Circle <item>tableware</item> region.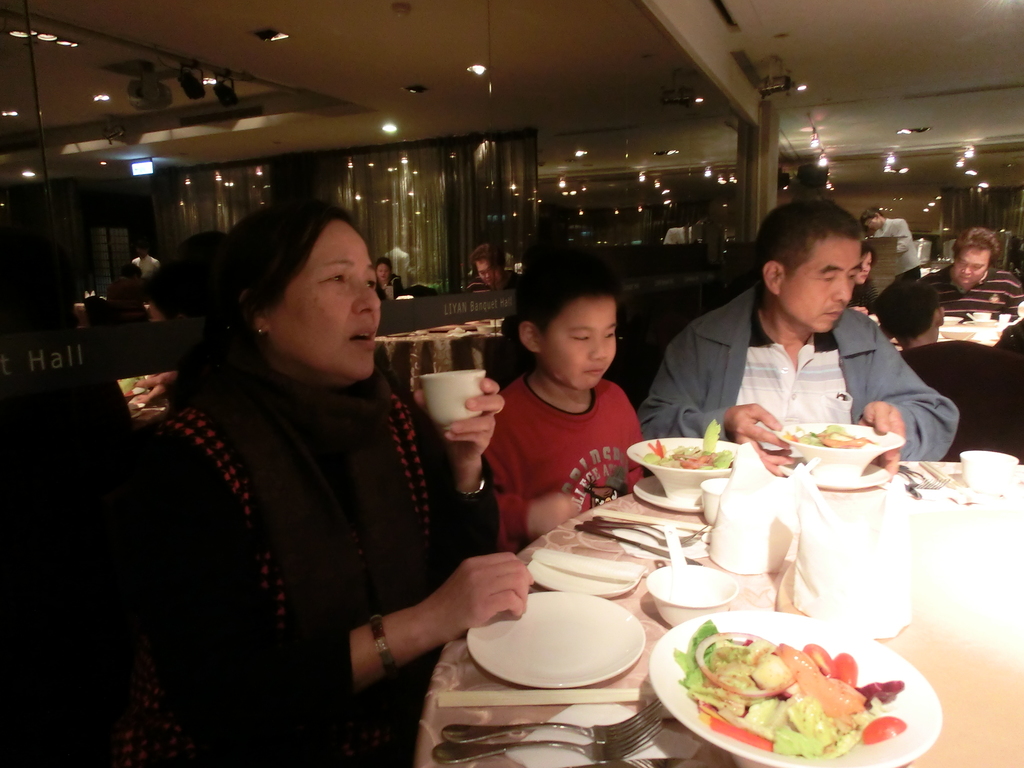
Region: region(559, 760, 689, 767).
